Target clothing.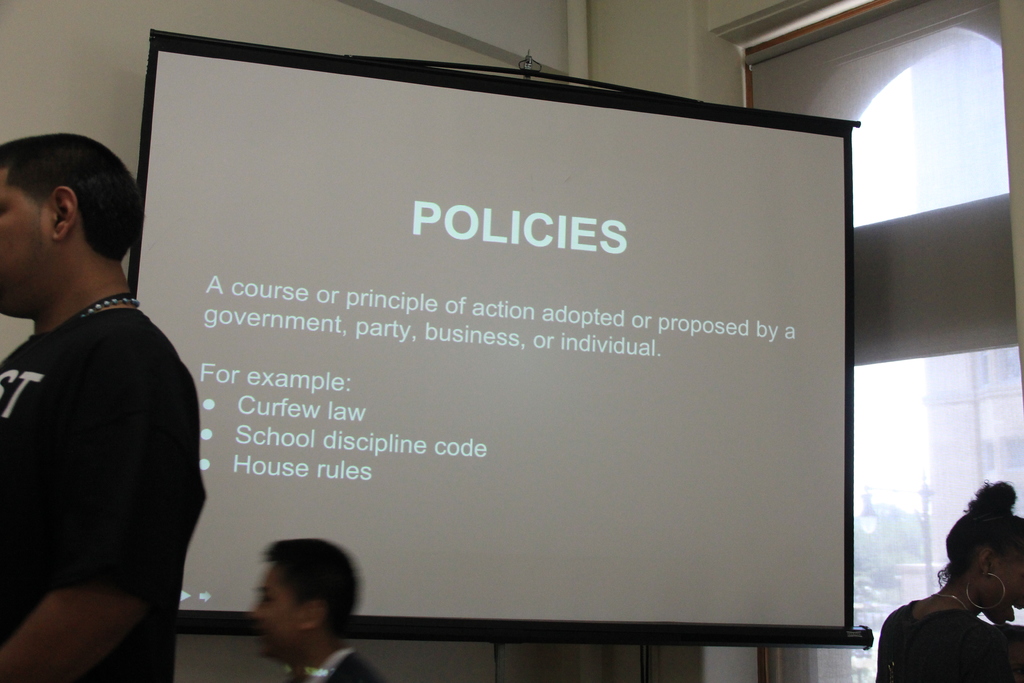
Target region: <region>0, 300, 204, 682</region>.
